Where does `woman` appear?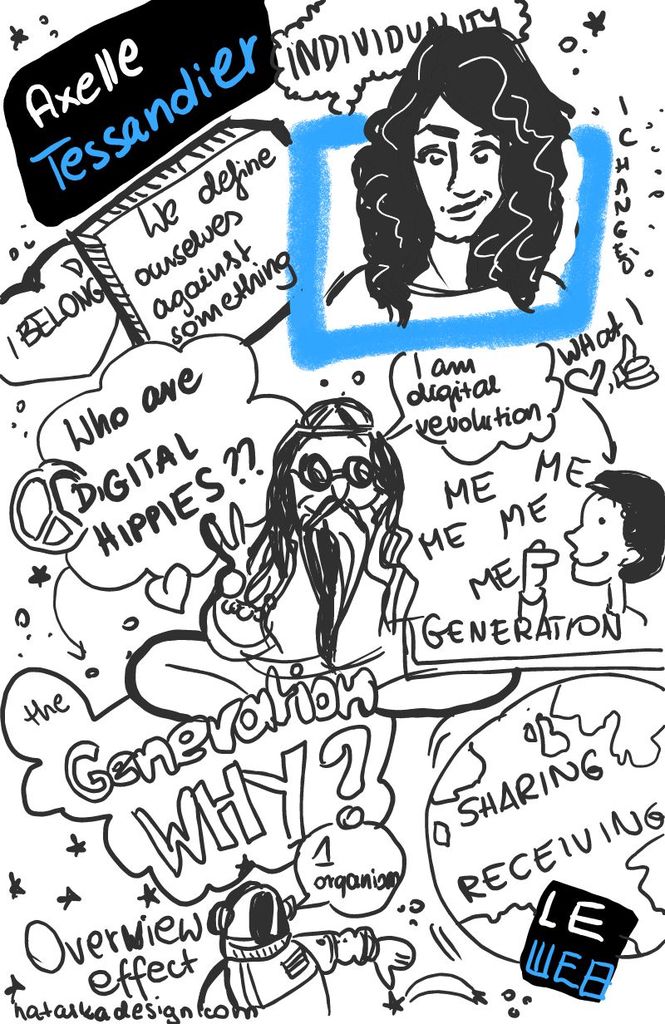
Appears at select_region(325, 22, 579, 323).
